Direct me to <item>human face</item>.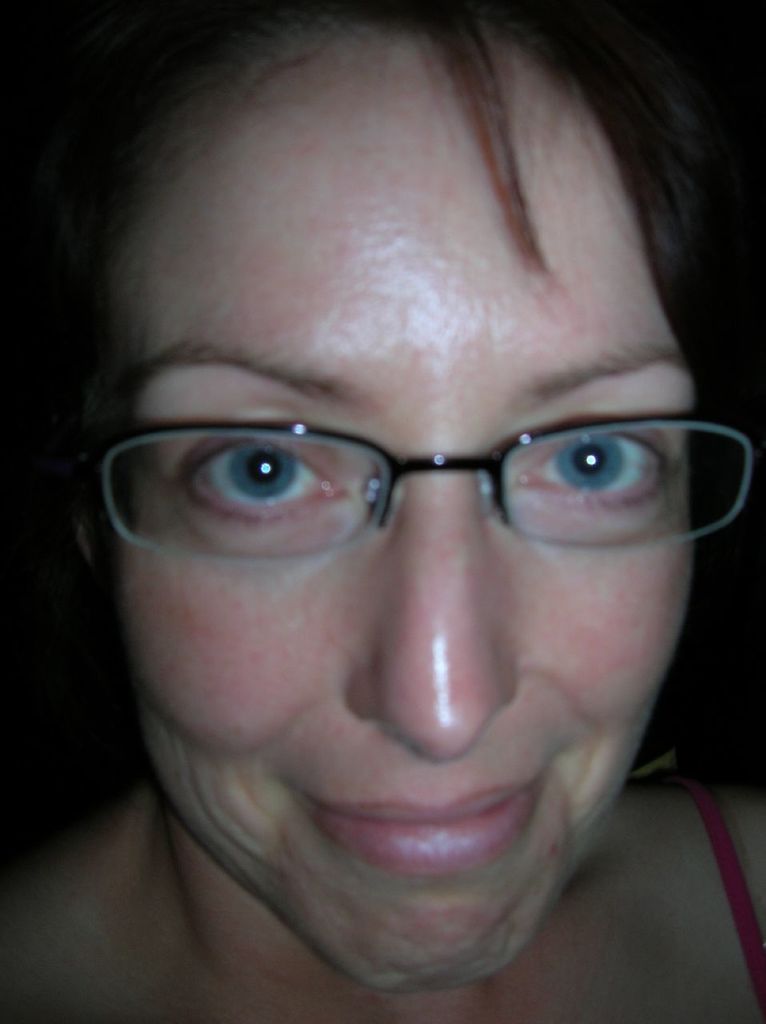
Direction: locate(97, 33, 696, 995).
